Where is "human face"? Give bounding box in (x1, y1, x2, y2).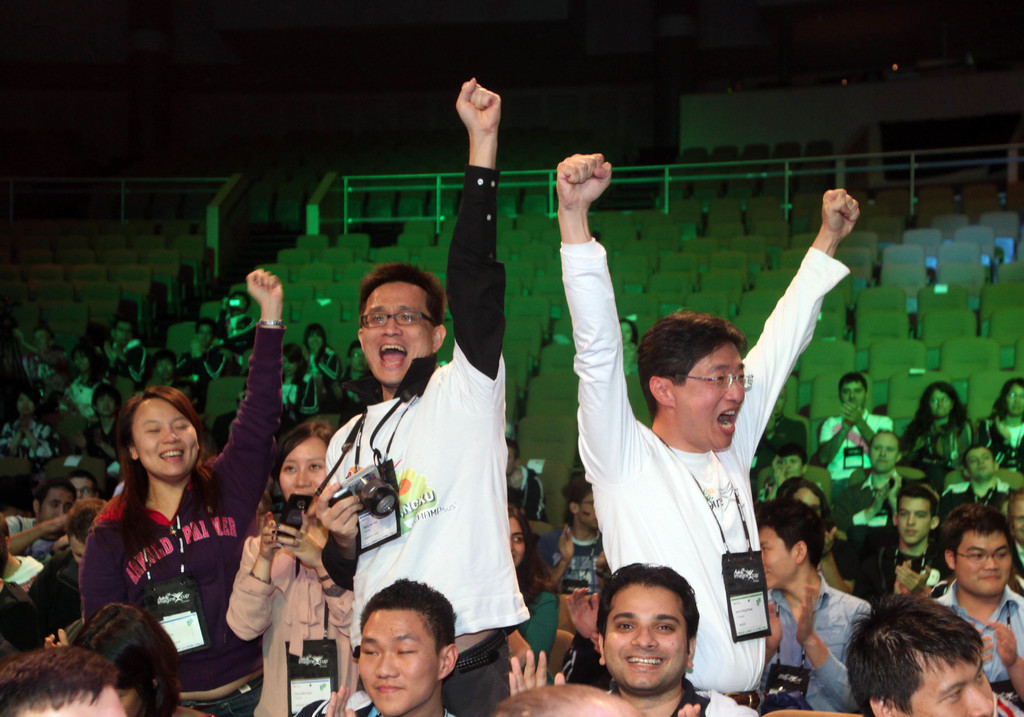
(95, 395, 115, 420).
